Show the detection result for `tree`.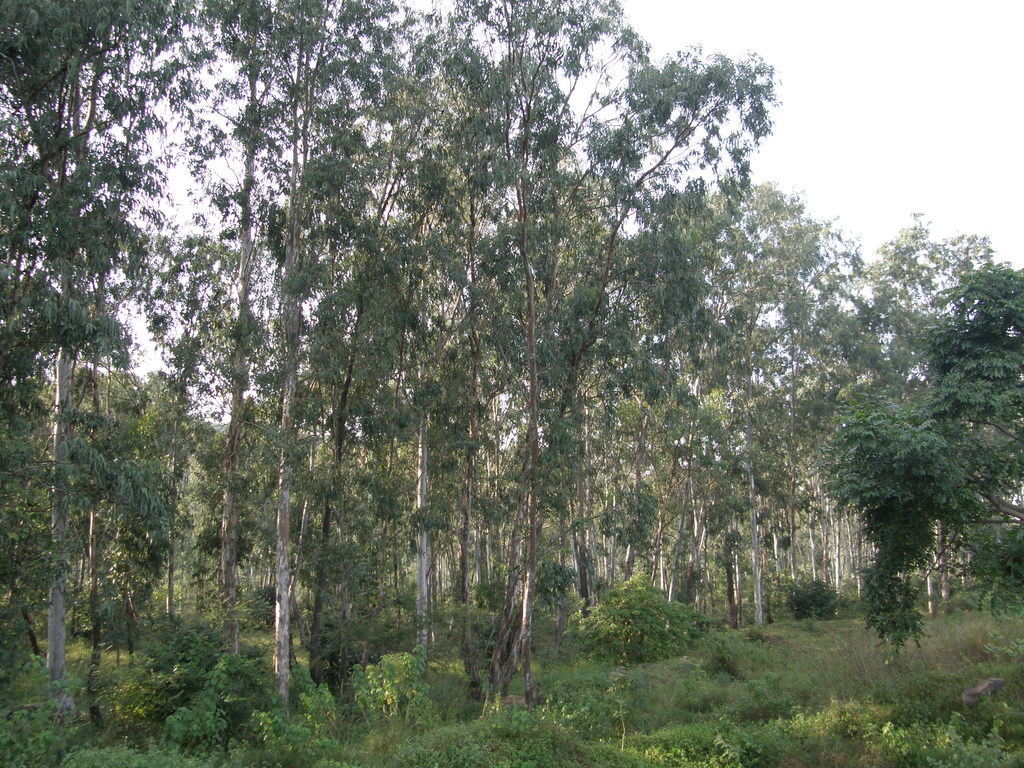
[x1=0, y1=0, x2=189, y2=767].
